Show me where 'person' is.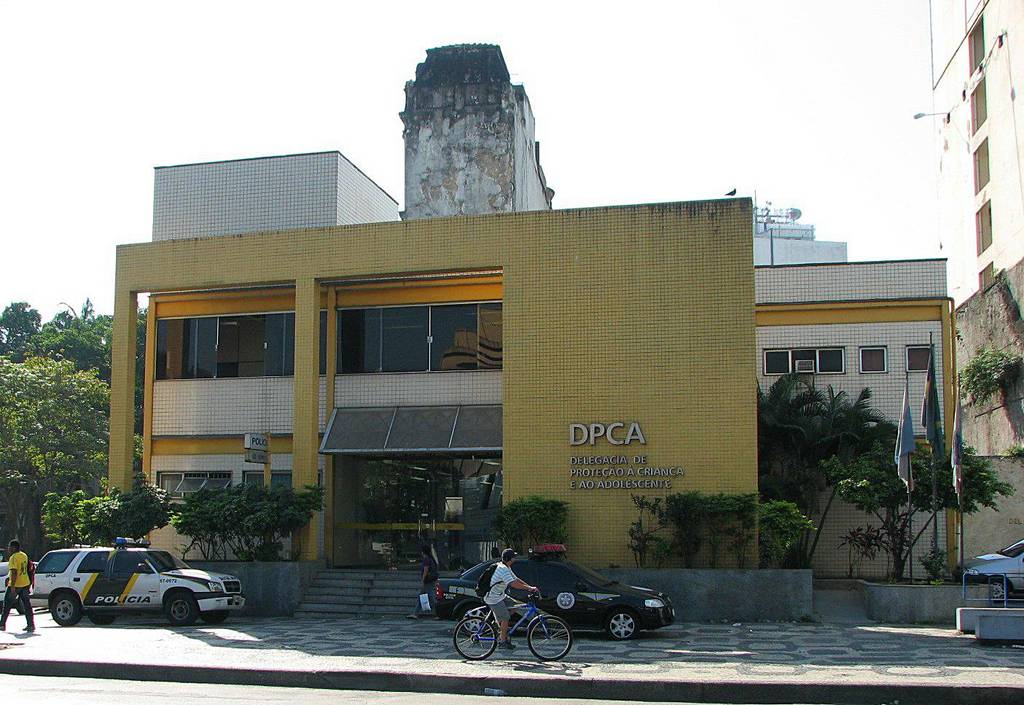
'person' is at (left=485, top=543, right=543, bottom=647).
